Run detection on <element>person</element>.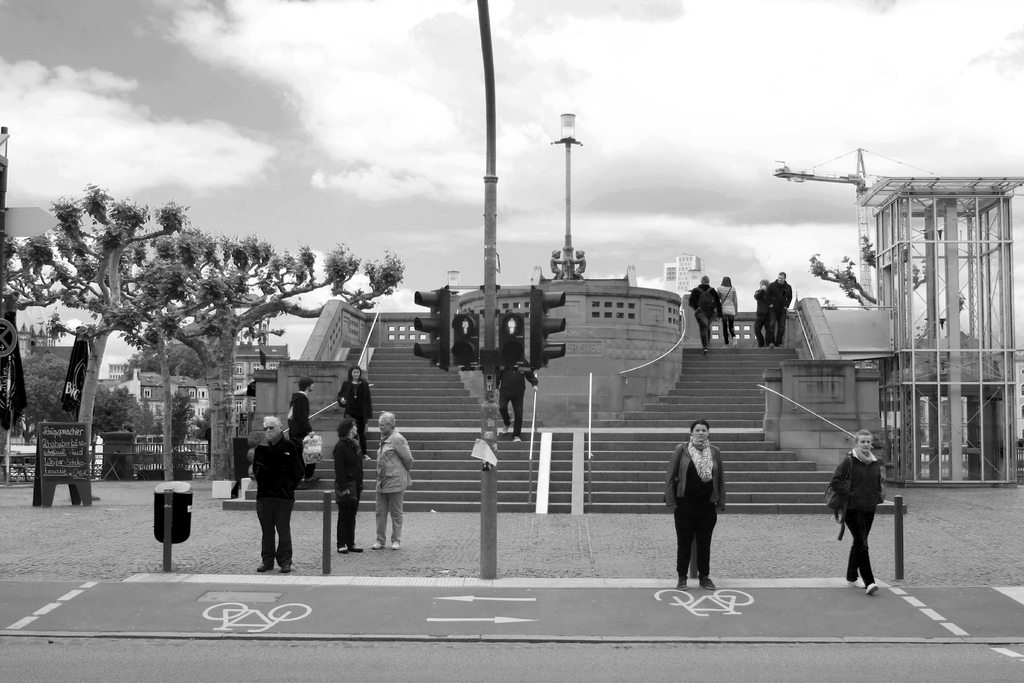
Result: select_region(710, 269, 739, 345).
